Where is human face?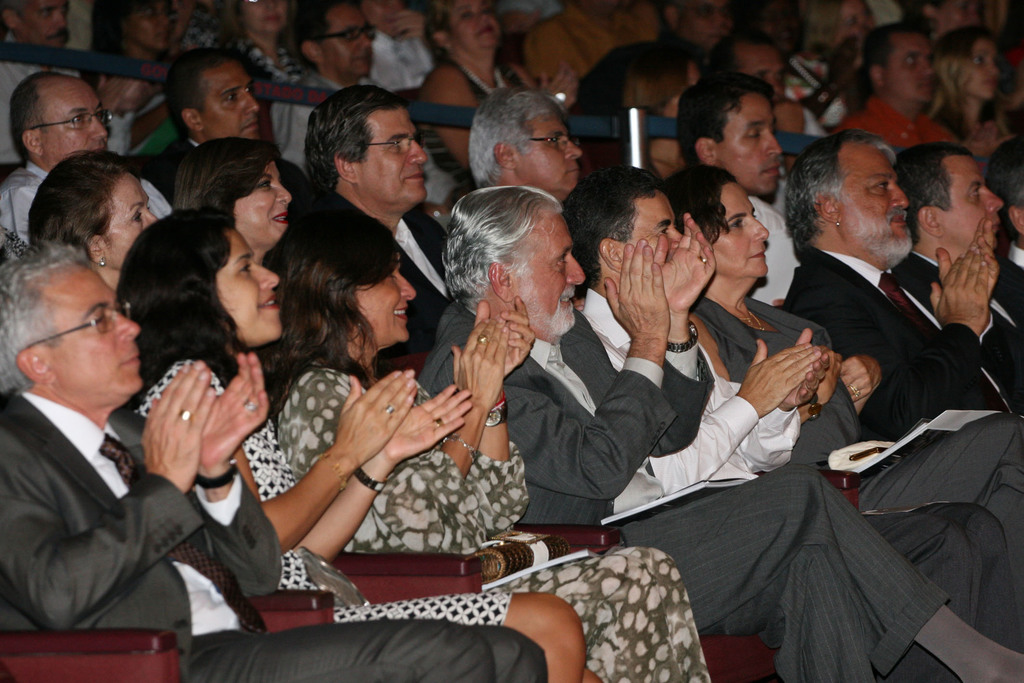
x1=742, y1=39, x2=796, y2=95.
